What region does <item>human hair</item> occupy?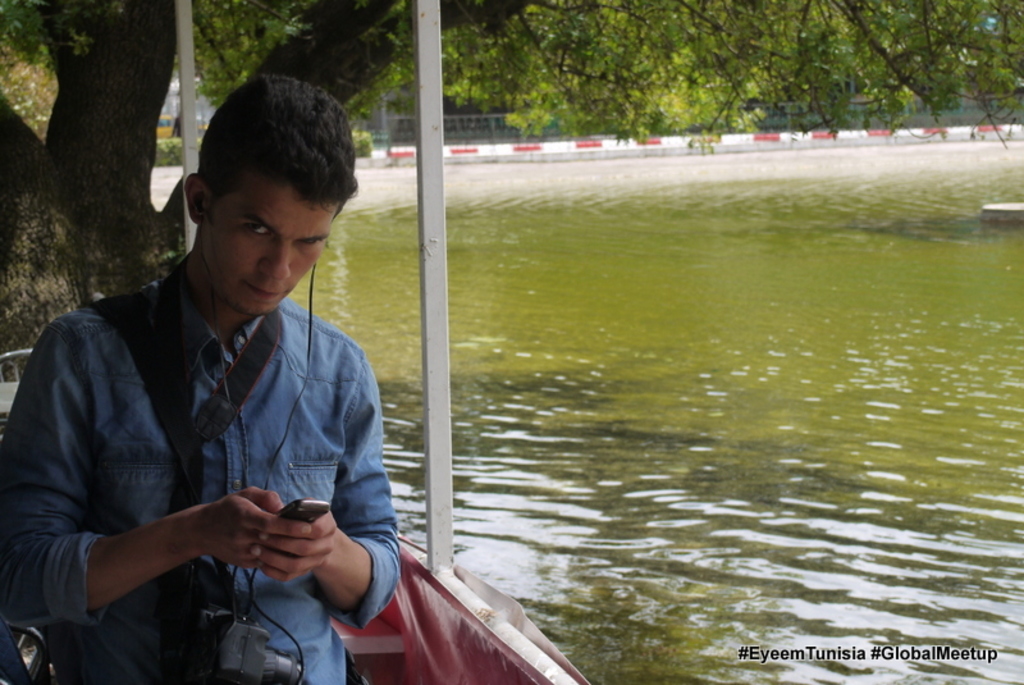
rect(200, 67, 358, 255).
